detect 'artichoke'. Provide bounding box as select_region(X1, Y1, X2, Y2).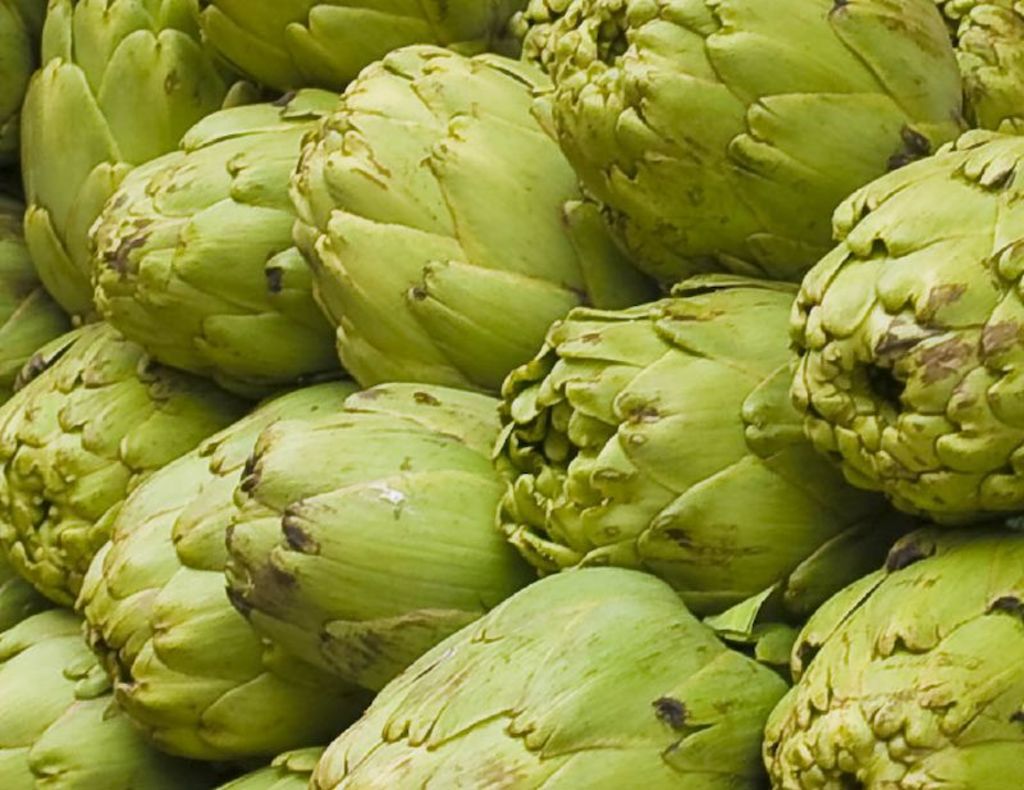
select_region(788, 129, 1023, 528).
